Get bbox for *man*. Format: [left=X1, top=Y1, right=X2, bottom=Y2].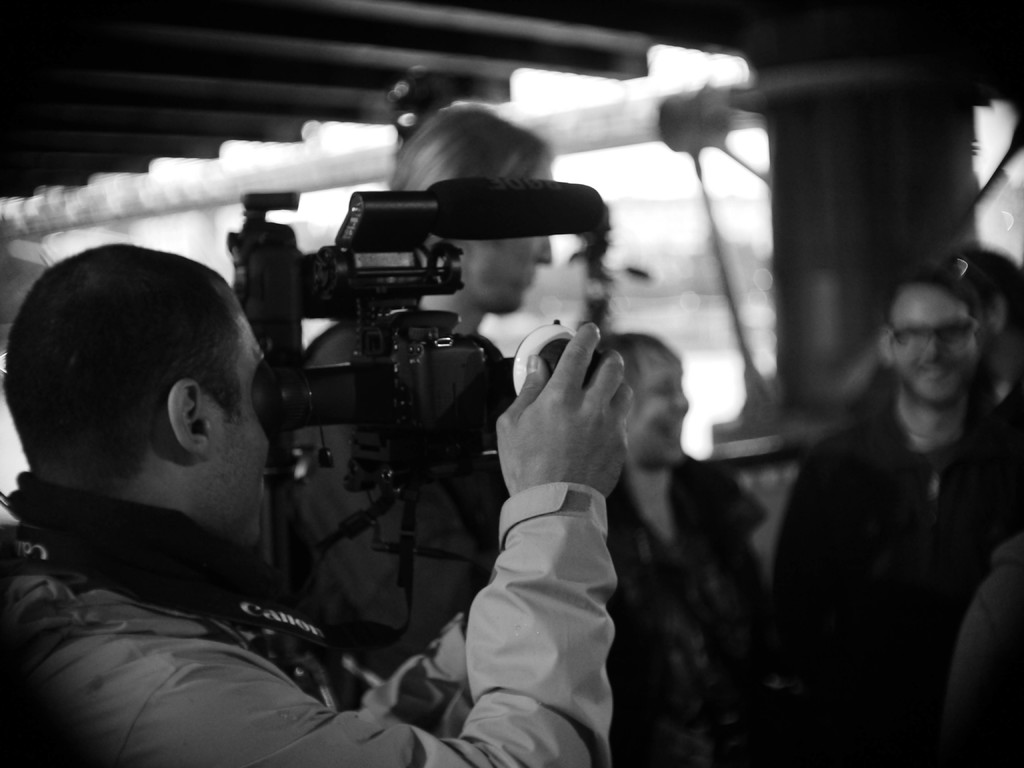
[left=0, top=244, right=634, bottom=767].
